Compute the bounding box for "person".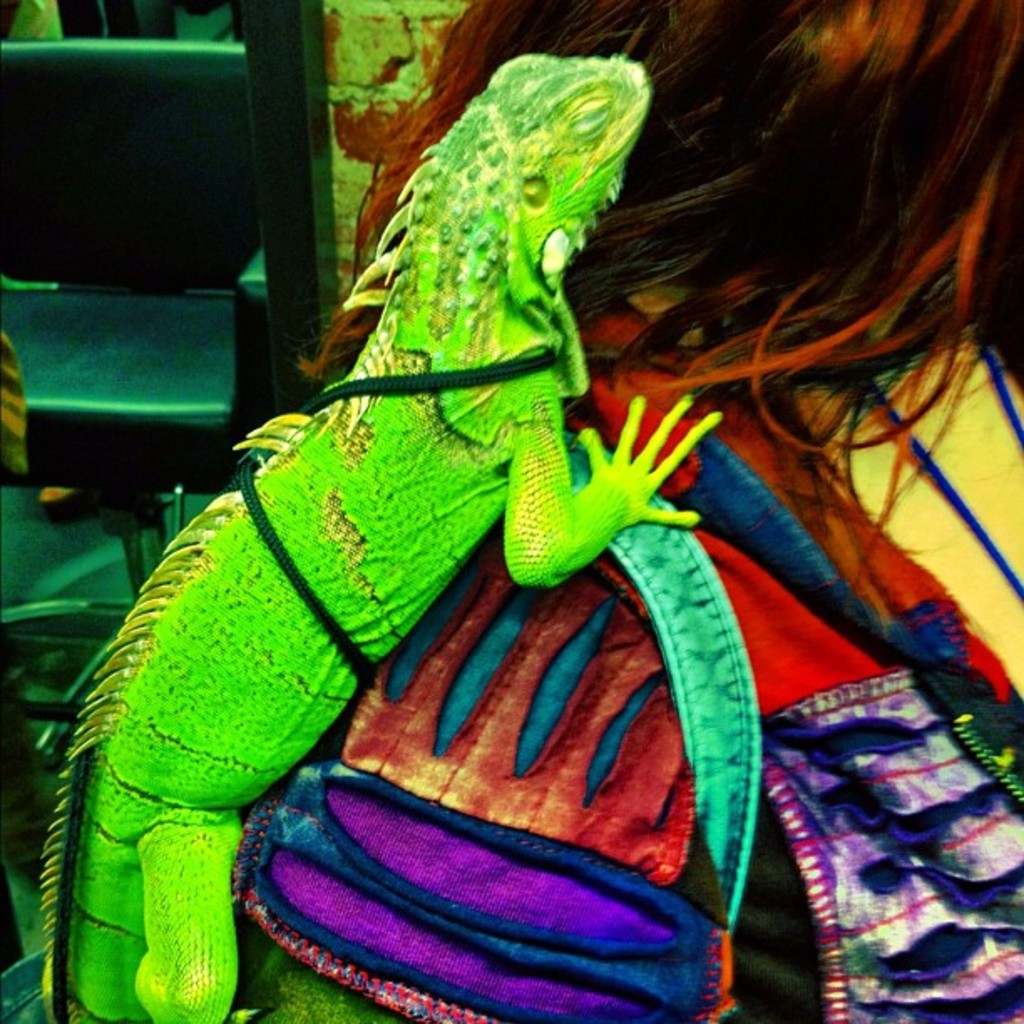
select_region(226, 0, 1022, 1022).
